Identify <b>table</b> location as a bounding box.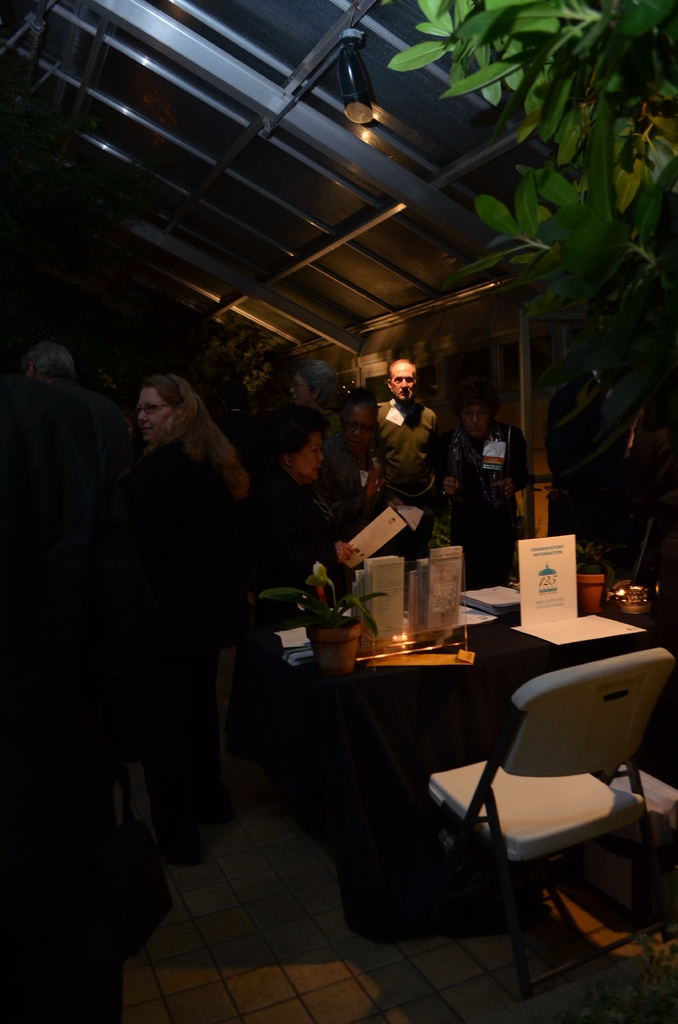
region(276, 570, 671, 941).
